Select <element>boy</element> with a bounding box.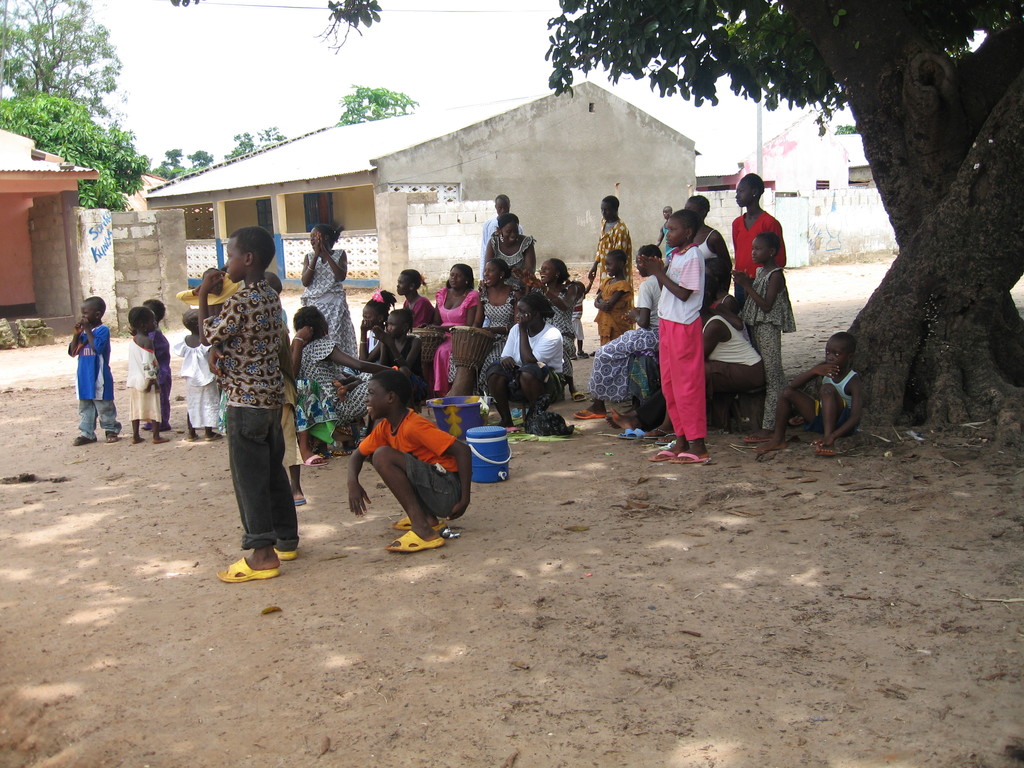
box(196, 226, 298, 582).
